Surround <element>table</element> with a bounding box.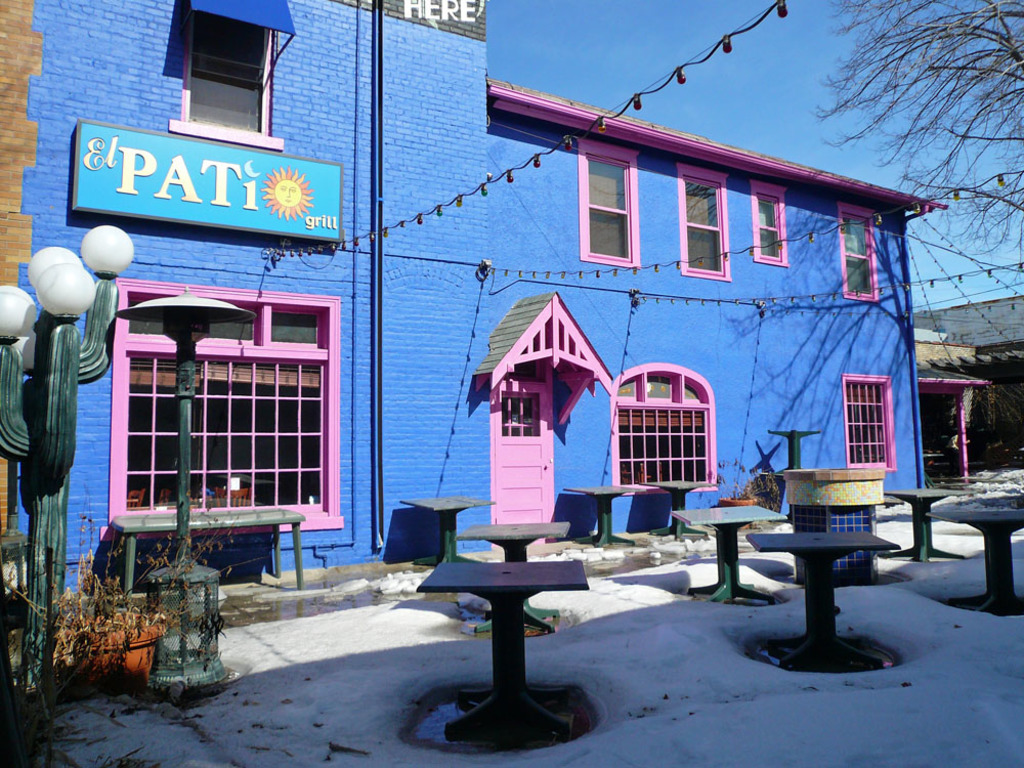
BBox(106, 504, 304, 604).
